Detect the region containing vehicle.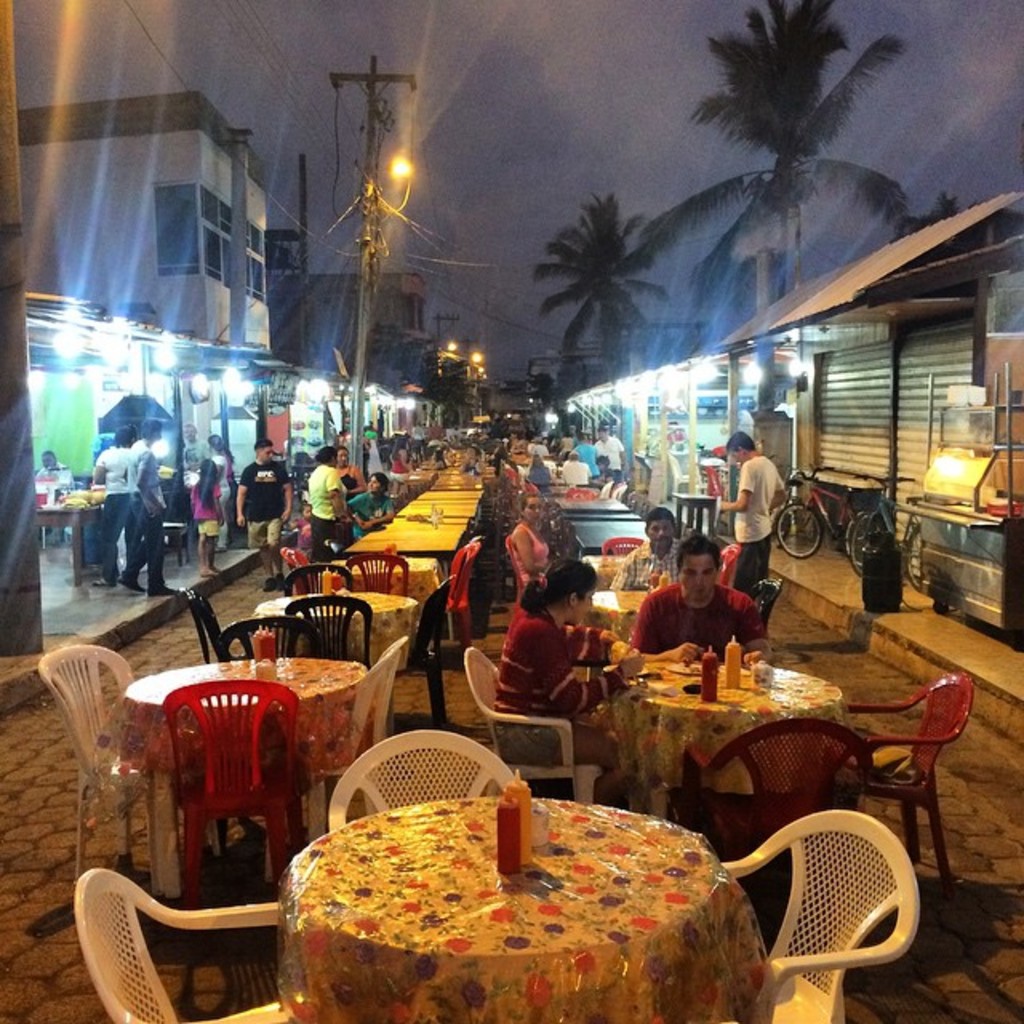
bbox(856, 477, 936, 590).
